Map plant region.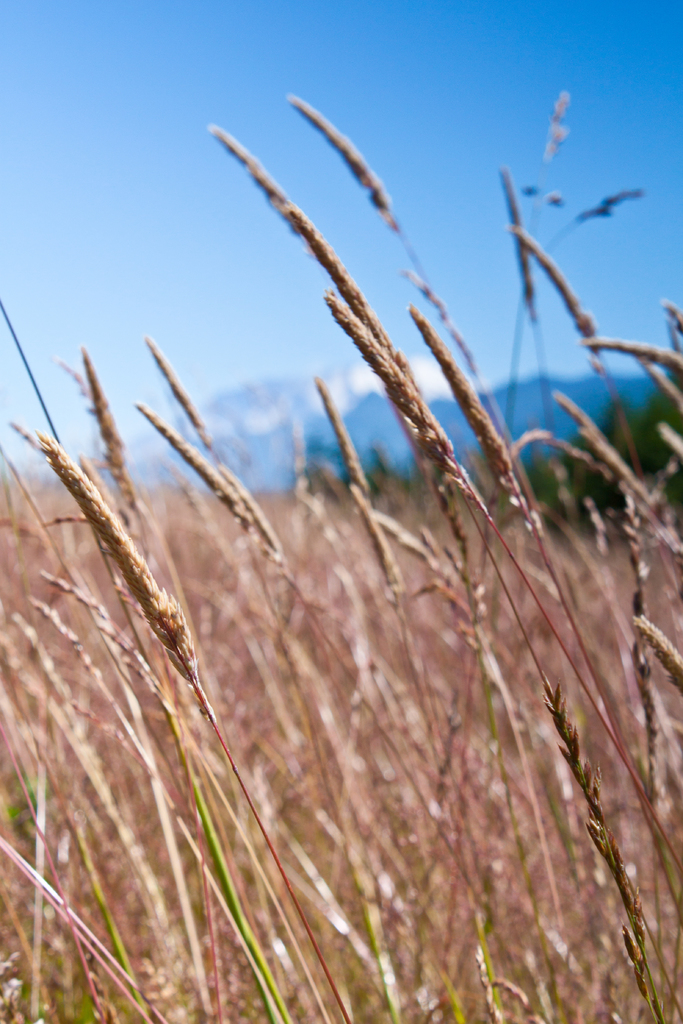
Mapped to <box>282,421,536,528</box>.
